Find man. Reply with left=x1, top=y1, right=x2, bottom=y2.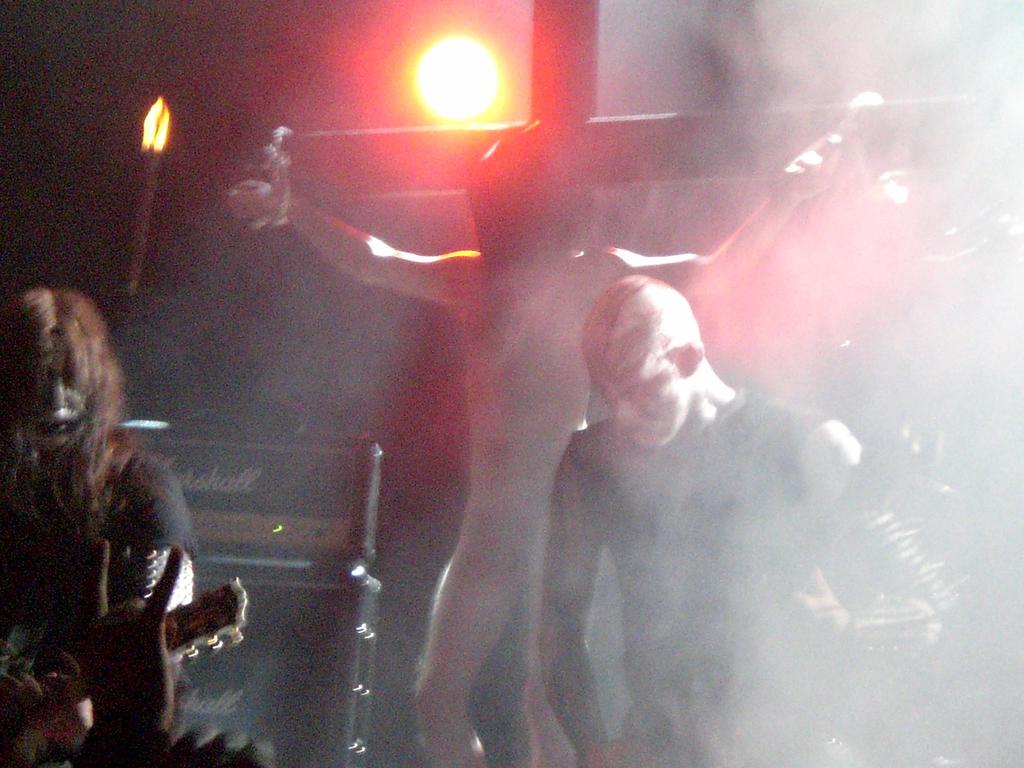
left=234, top=115, right=849, bottom=767.
